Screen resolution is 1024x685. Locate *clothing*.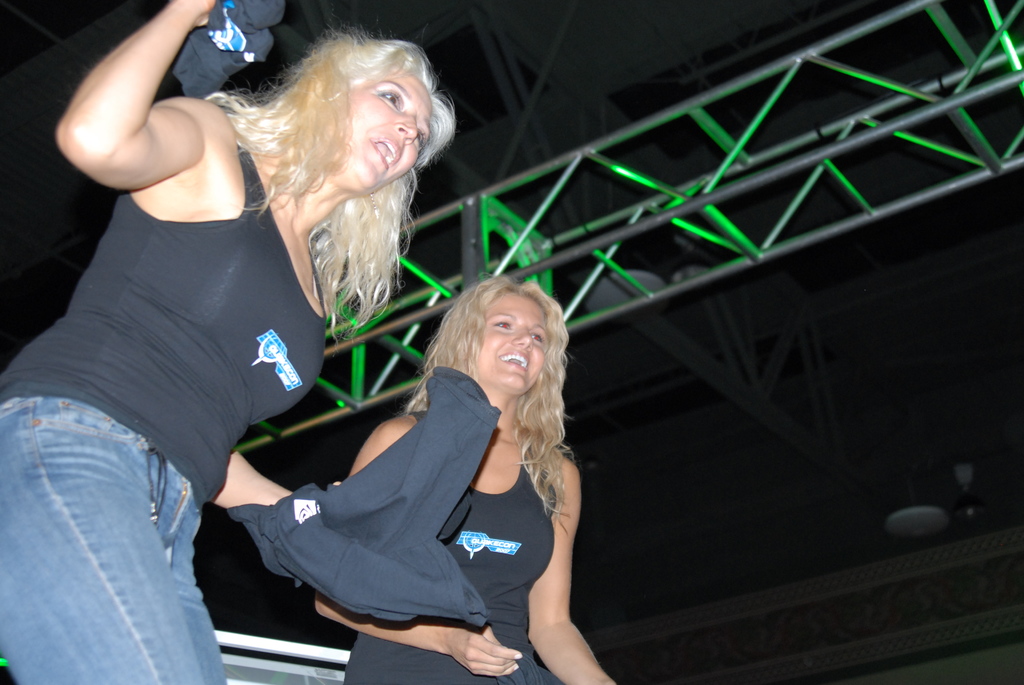
rect(14, 37, 355, 665).
